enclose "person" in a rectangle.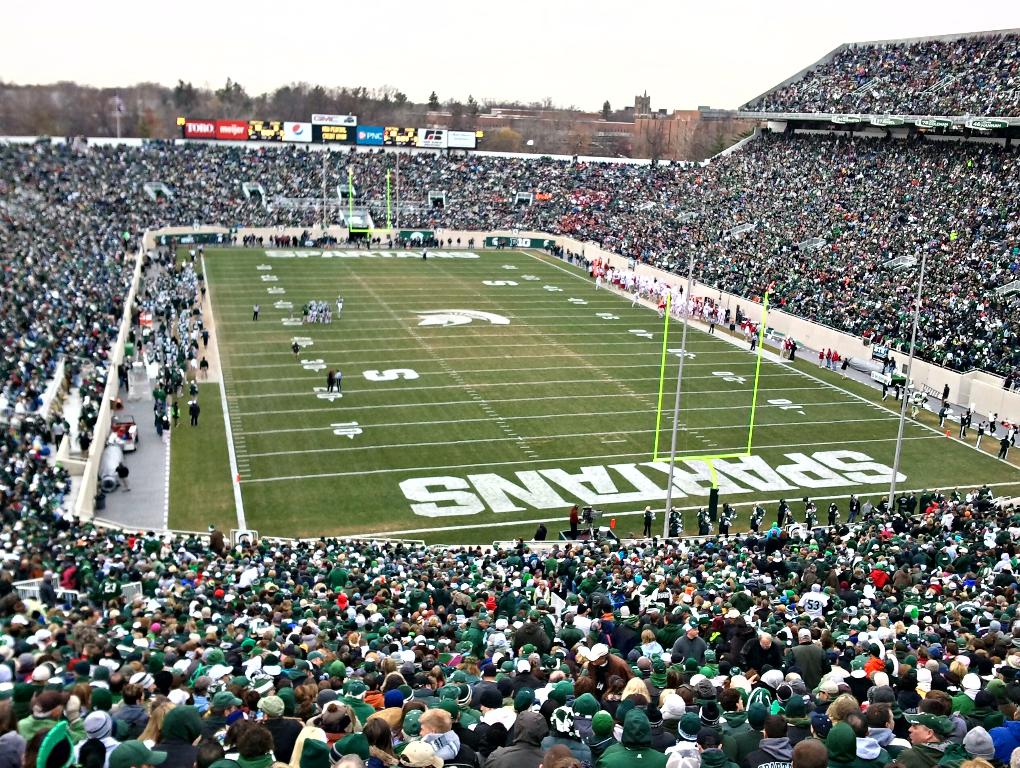
box=[671, 511, 676, 532].
